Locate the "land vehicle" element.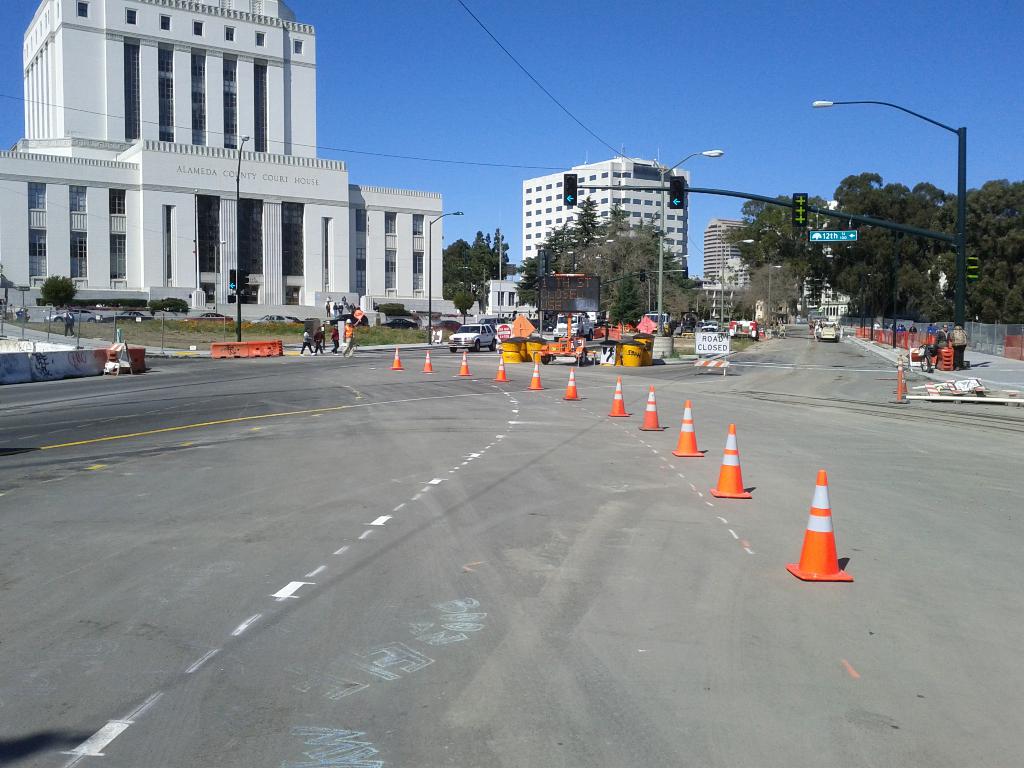
Element bbox: (284,312,306,326).
